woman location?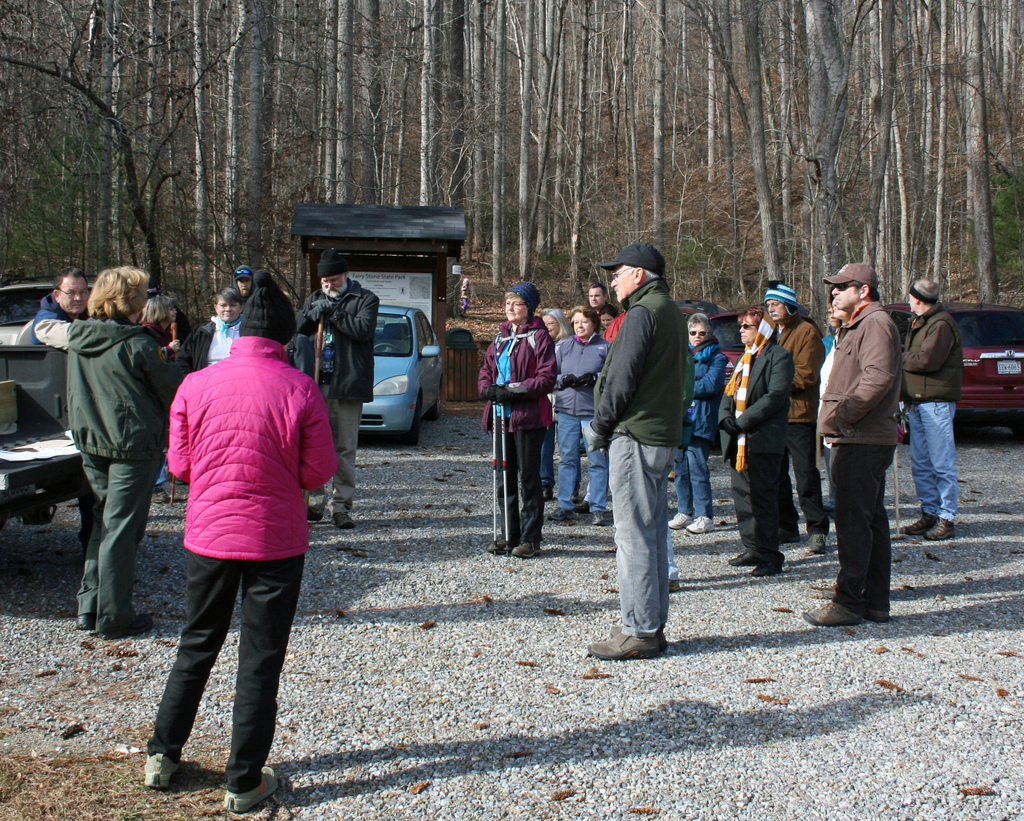
{"x1": 549, "y1": 295, "x2": 612, "y2": 524}
